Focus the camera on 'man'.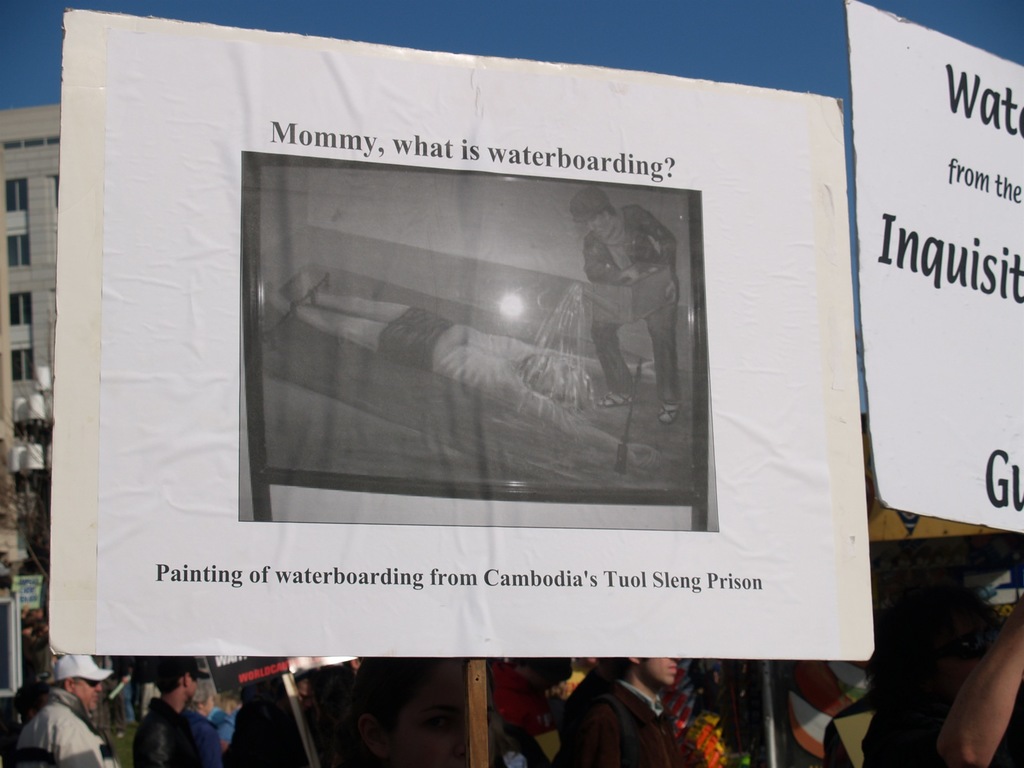
Focus region: 249 270 662 468.
